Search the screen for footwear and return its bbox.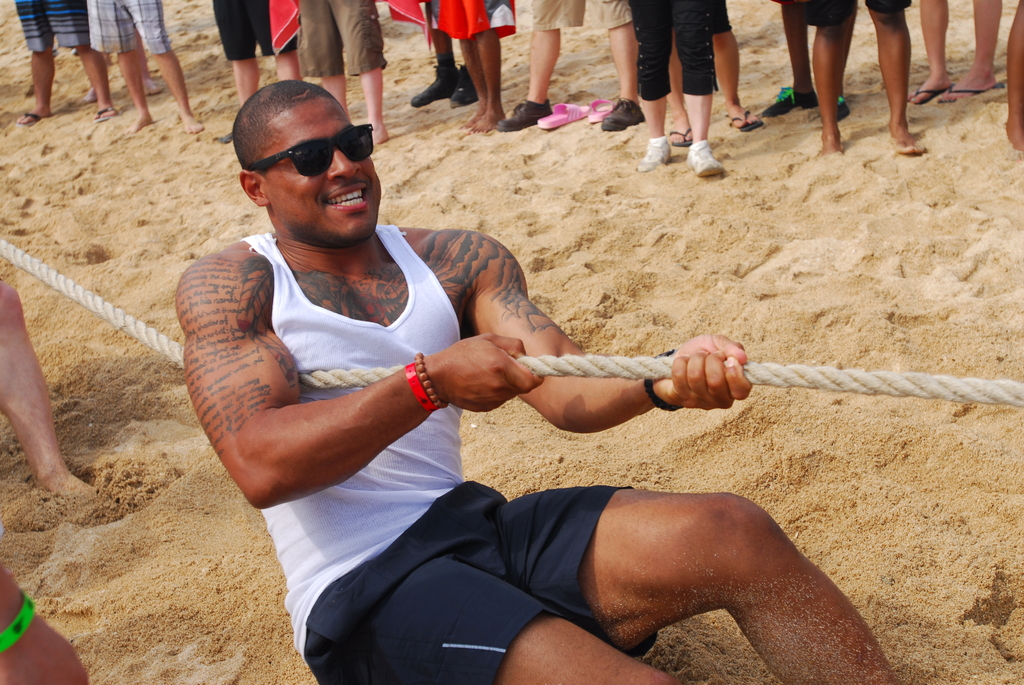
Found: left=635, top=136, right=673, bottom=176.
